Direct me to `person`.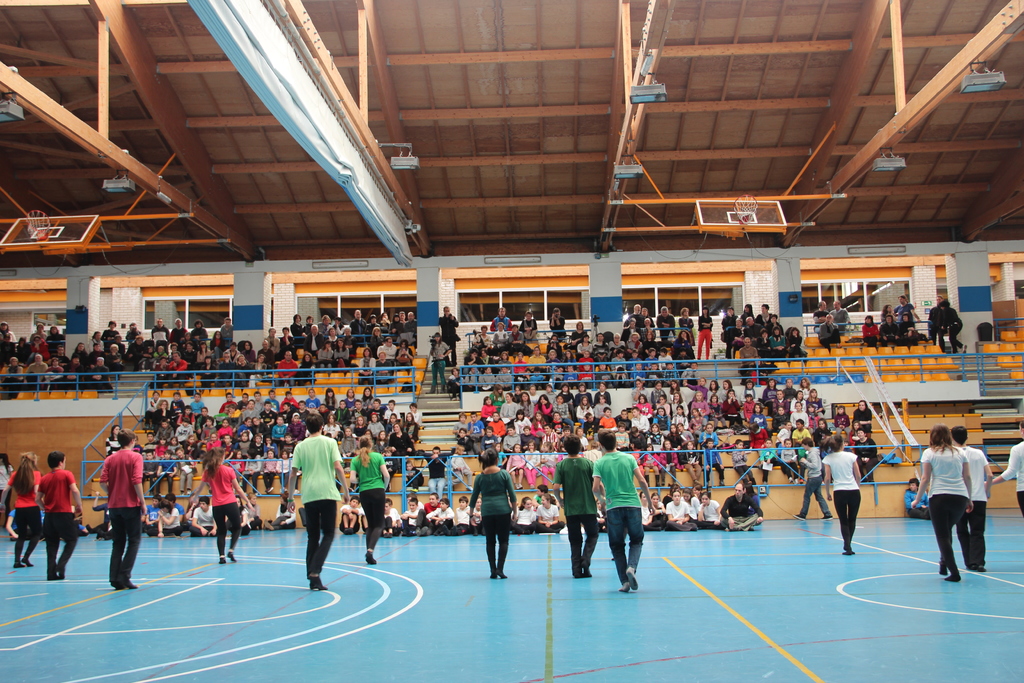
Direction: x1=593 y1=425 x2=652 y2=589.
